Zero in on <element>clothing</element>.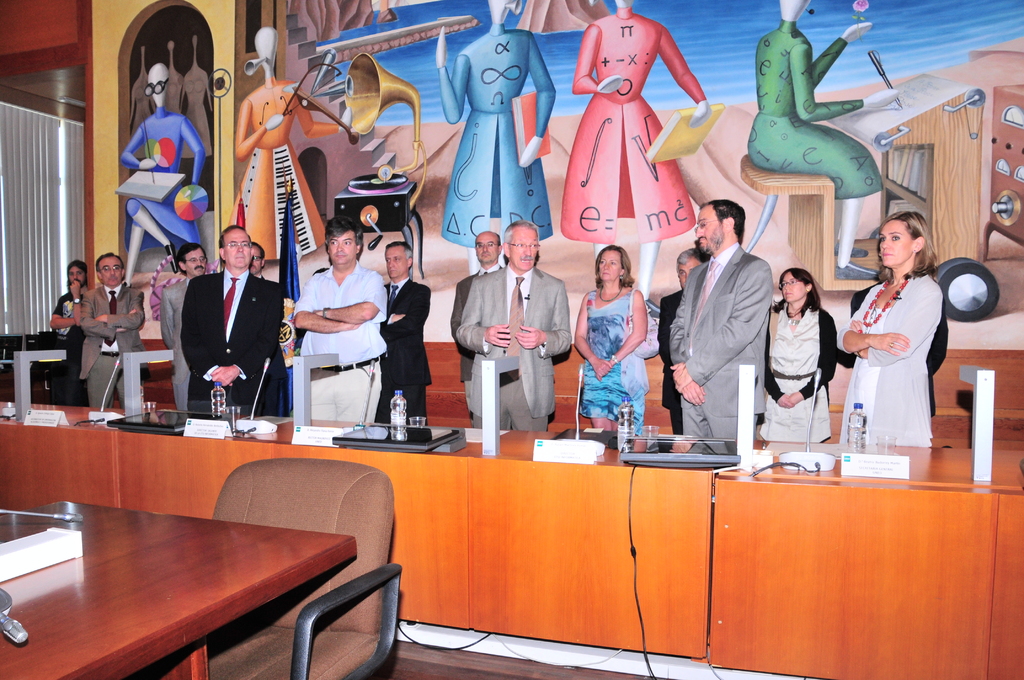
Zeroed in: [x1=223, y1=77, x2=341, y2=264].
